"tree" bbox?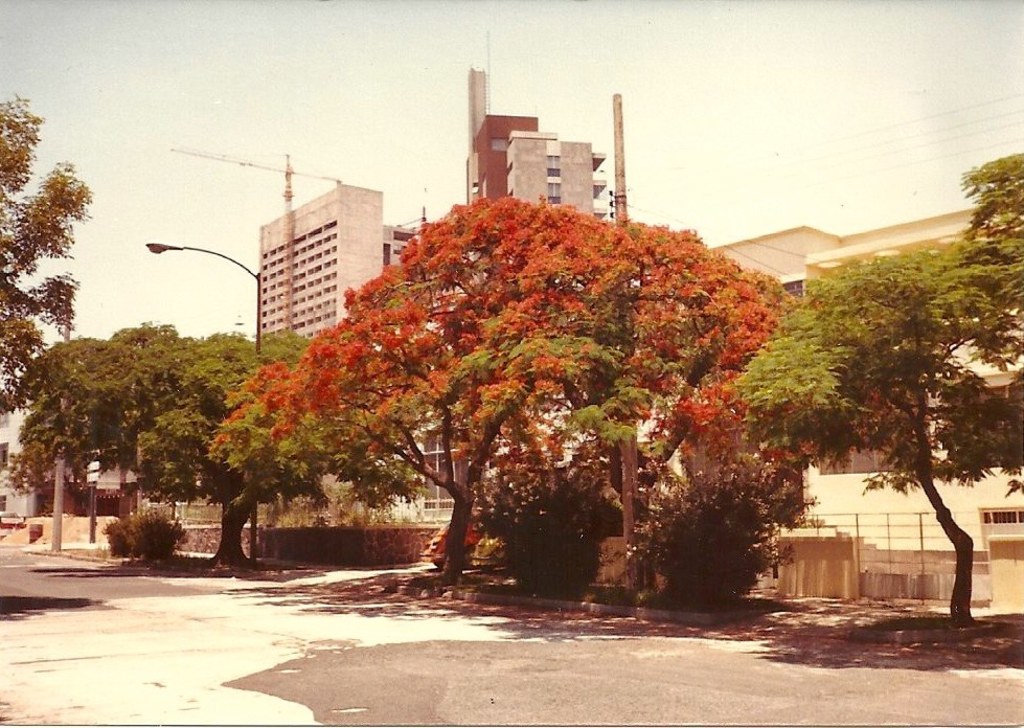
pyautogui.locateOnScreen(0, 328, 142, 559)
